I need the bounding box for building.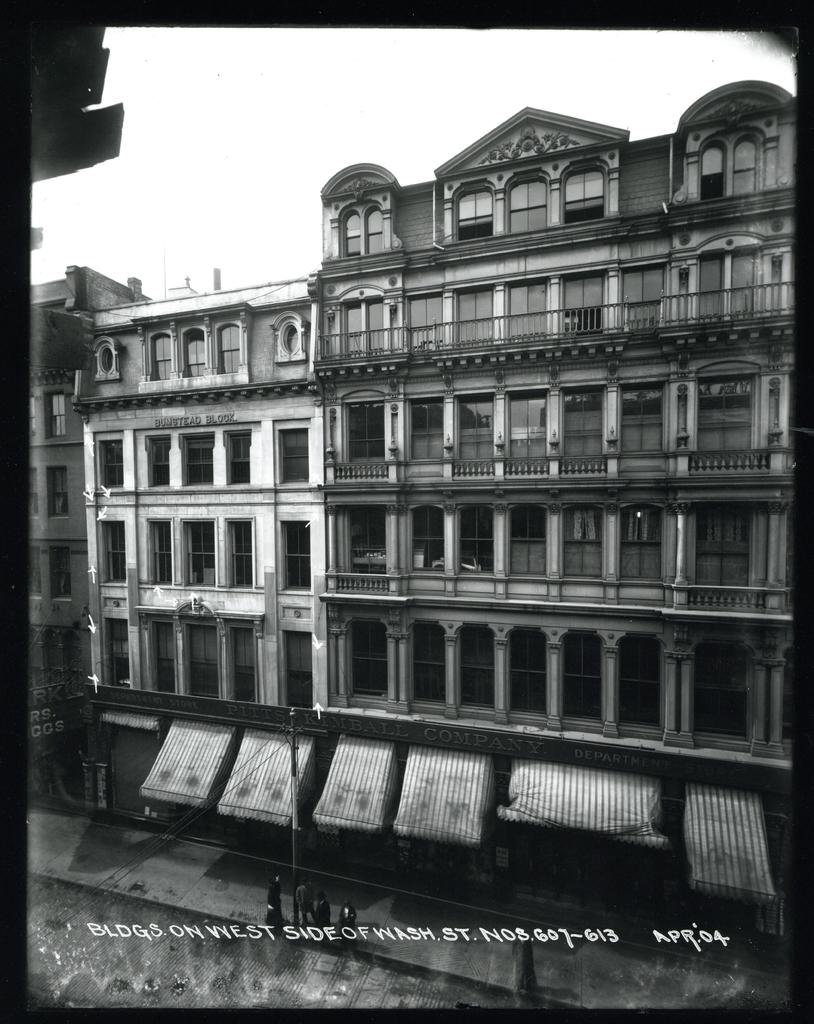
Here it is: 26/75/803/937.
